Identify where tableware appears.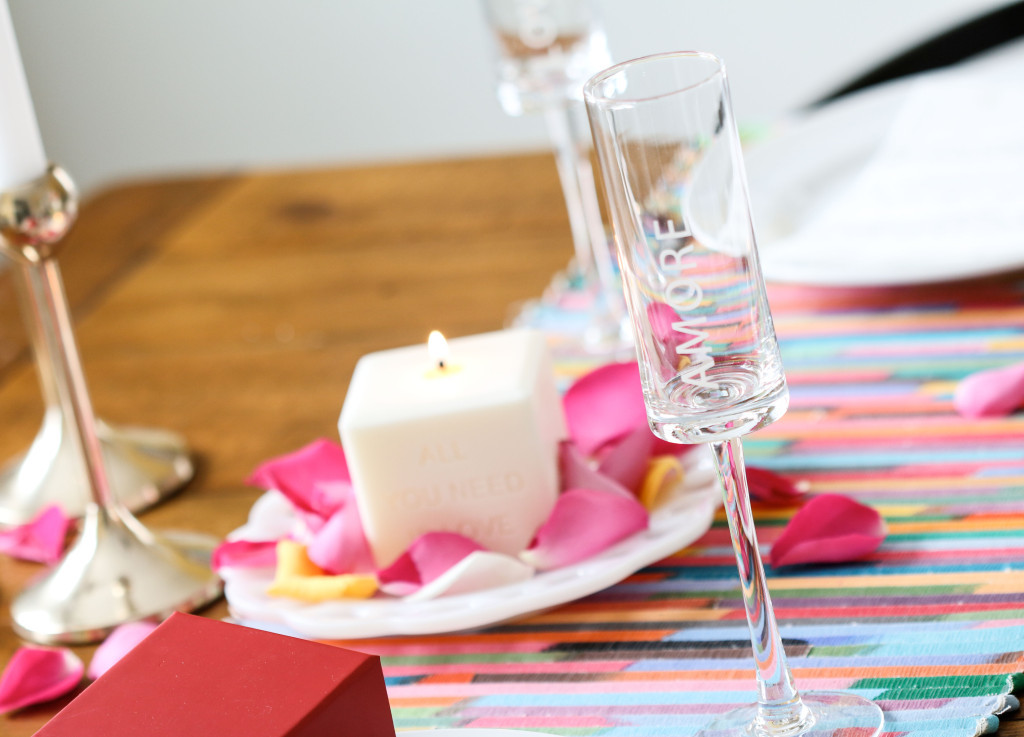
Appears at <box>0,247,201,521</box>.
